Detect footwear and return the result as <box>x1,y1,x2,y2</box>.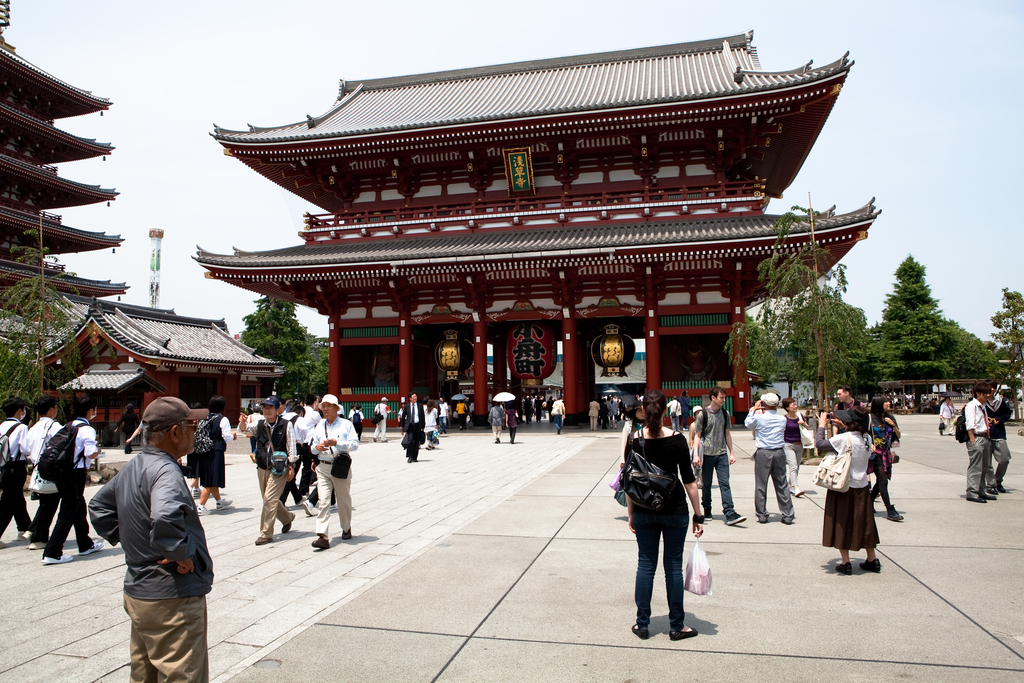
<box>725,510,746,523</box>.
